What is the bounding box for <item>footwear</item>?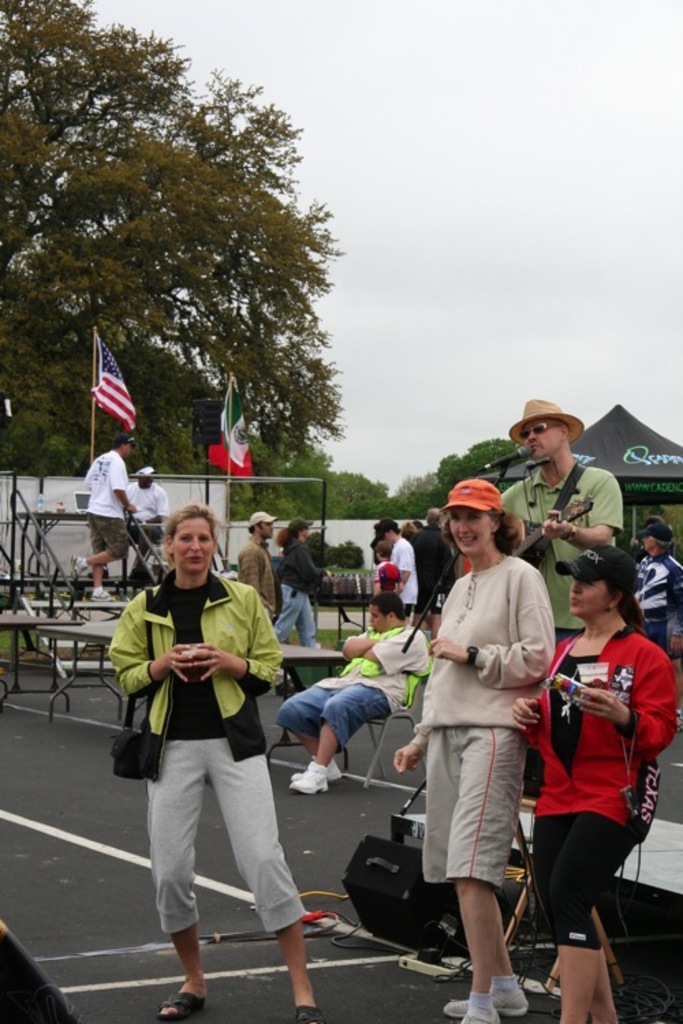
[288, 762, 326, 791].
